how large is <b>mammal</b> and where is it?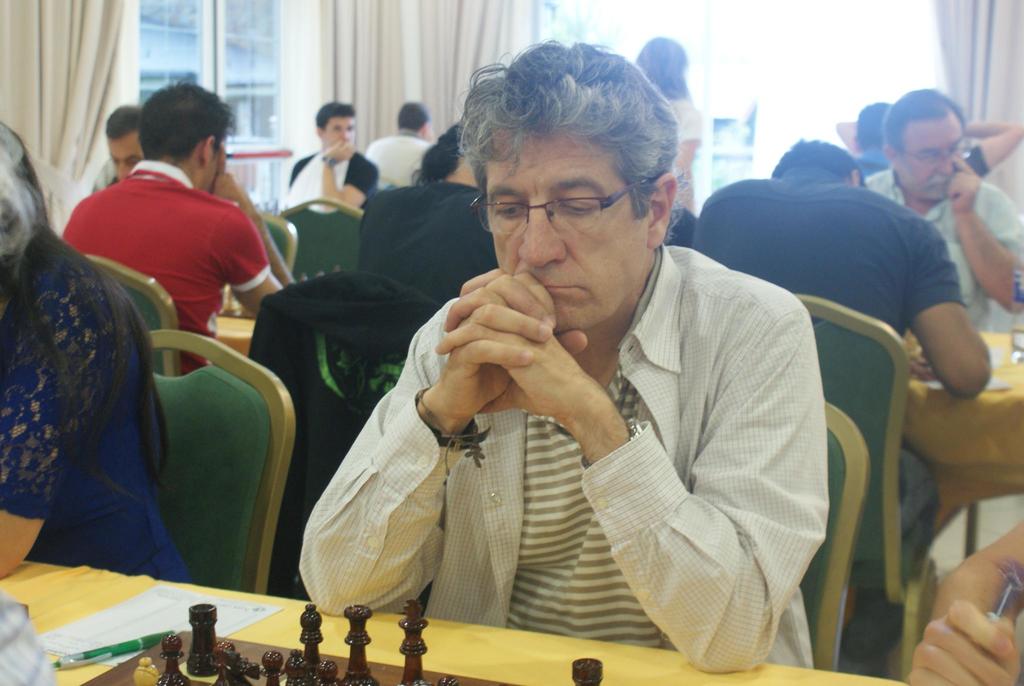
Bounding box: [832,99,1023,209].
